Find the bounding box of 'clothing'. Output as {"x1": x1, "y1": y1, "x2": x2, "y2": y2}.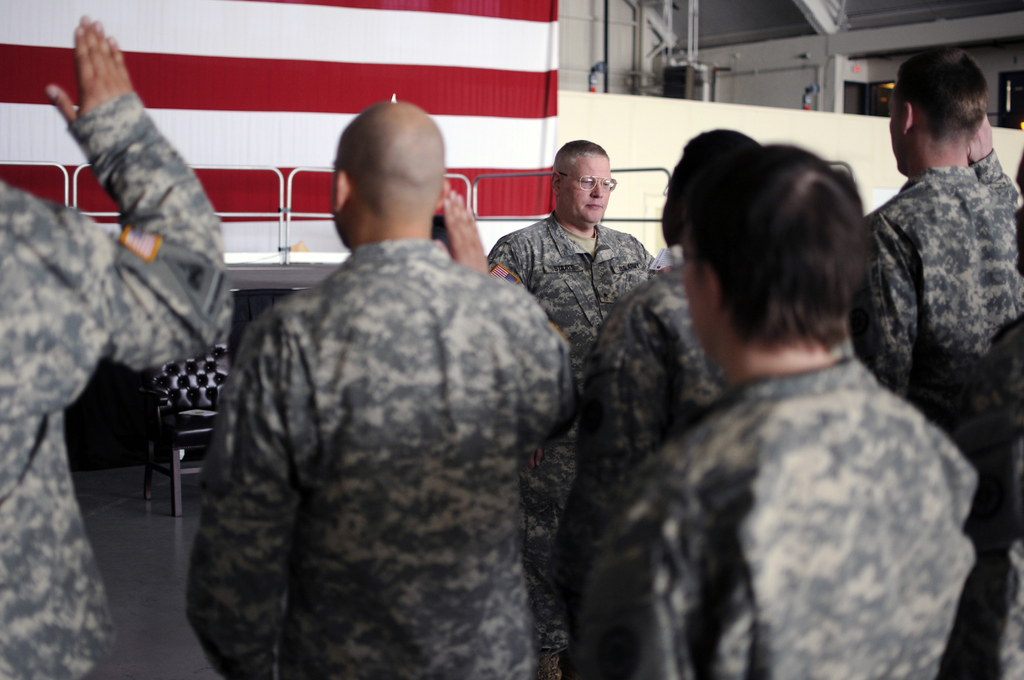
{"x1": 196, "y1": 151, "x2": 573, "y2": 679}.
